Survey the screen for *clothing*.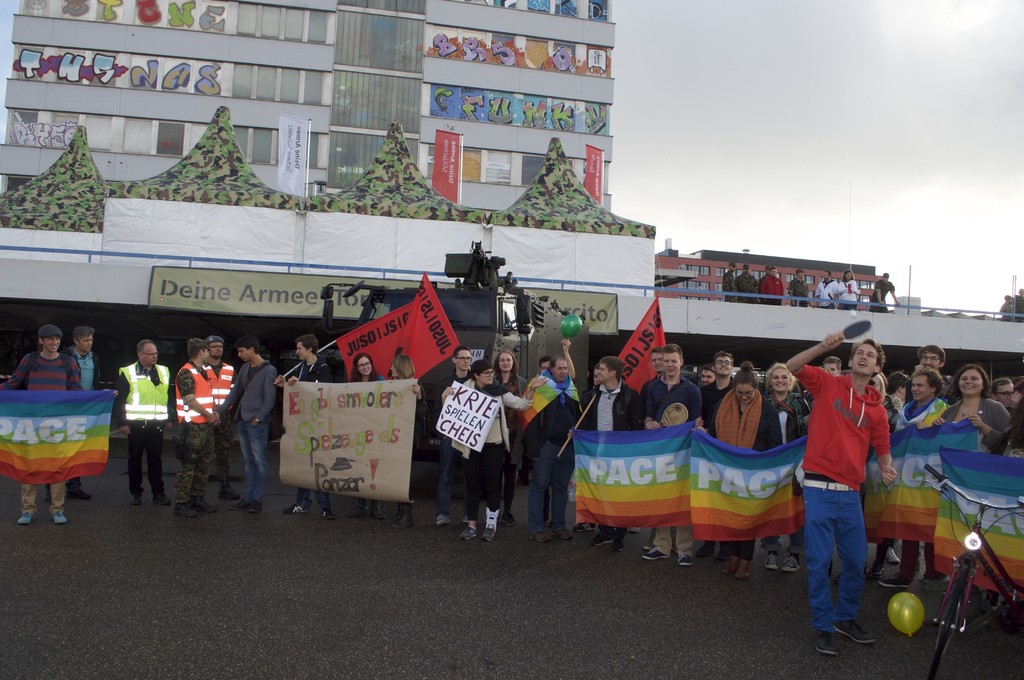
Survey found: {"x1": 172, "y1": 352, "x2": 235, "y2": 495}.
